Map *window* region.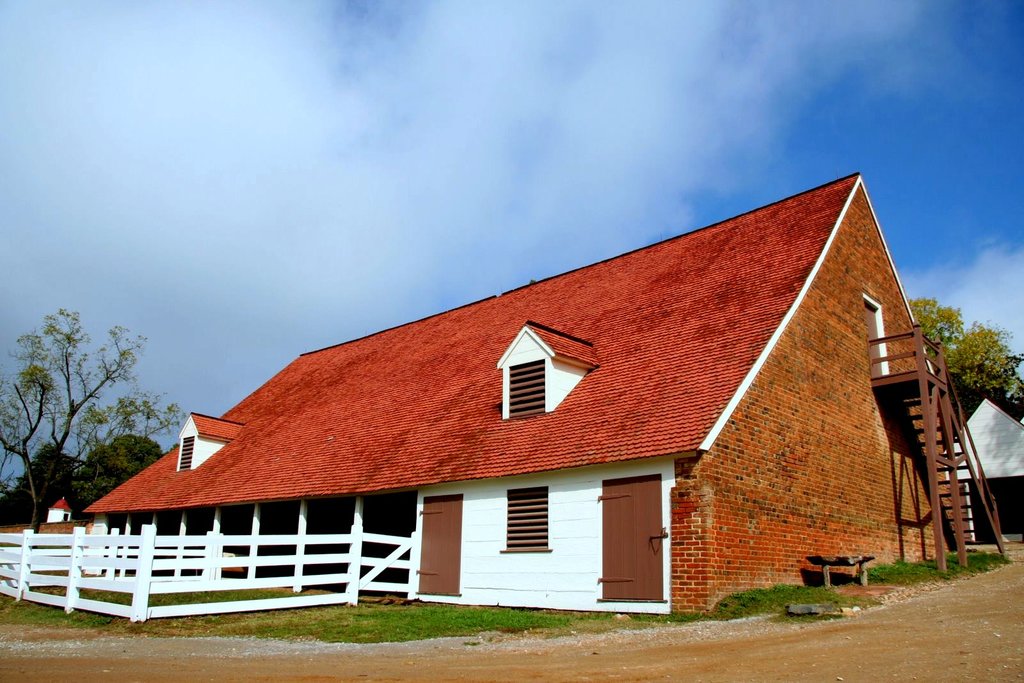
Mapped to [182,436,195,470].
